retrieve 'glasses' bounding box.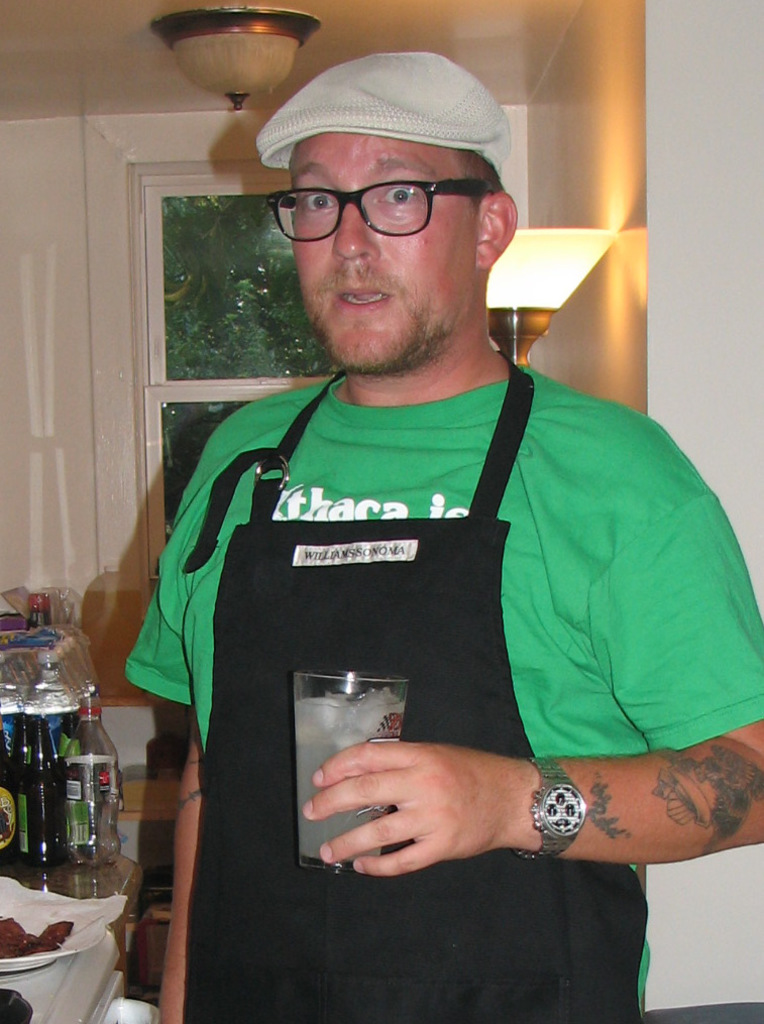
Bounding box: 262 170 500 251.
